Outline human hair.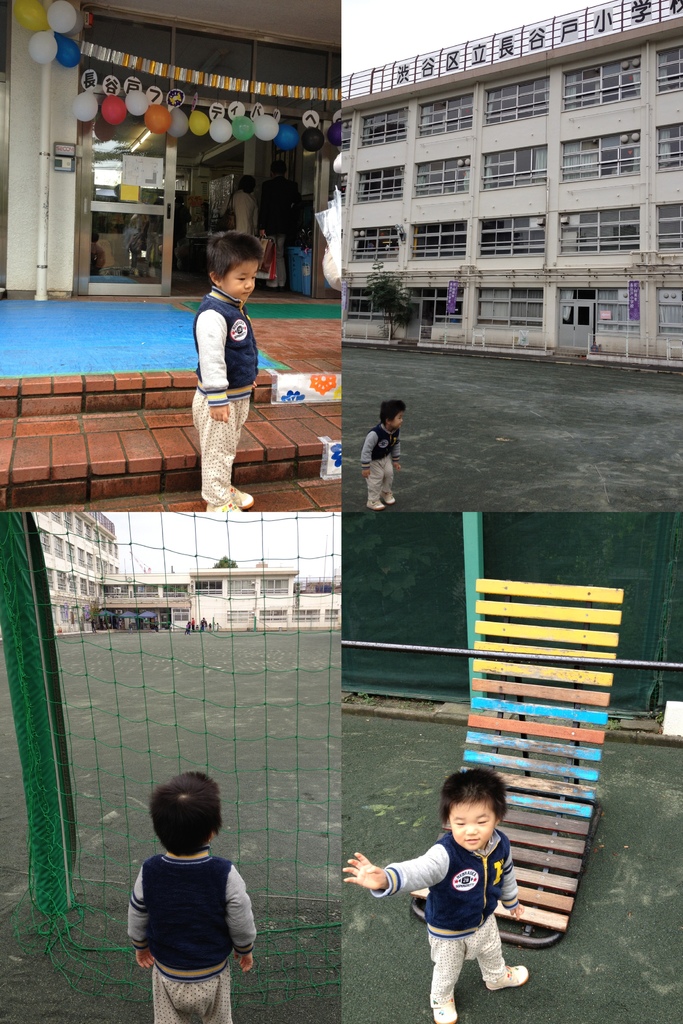
Outline: (152, 768, 227, 858).
